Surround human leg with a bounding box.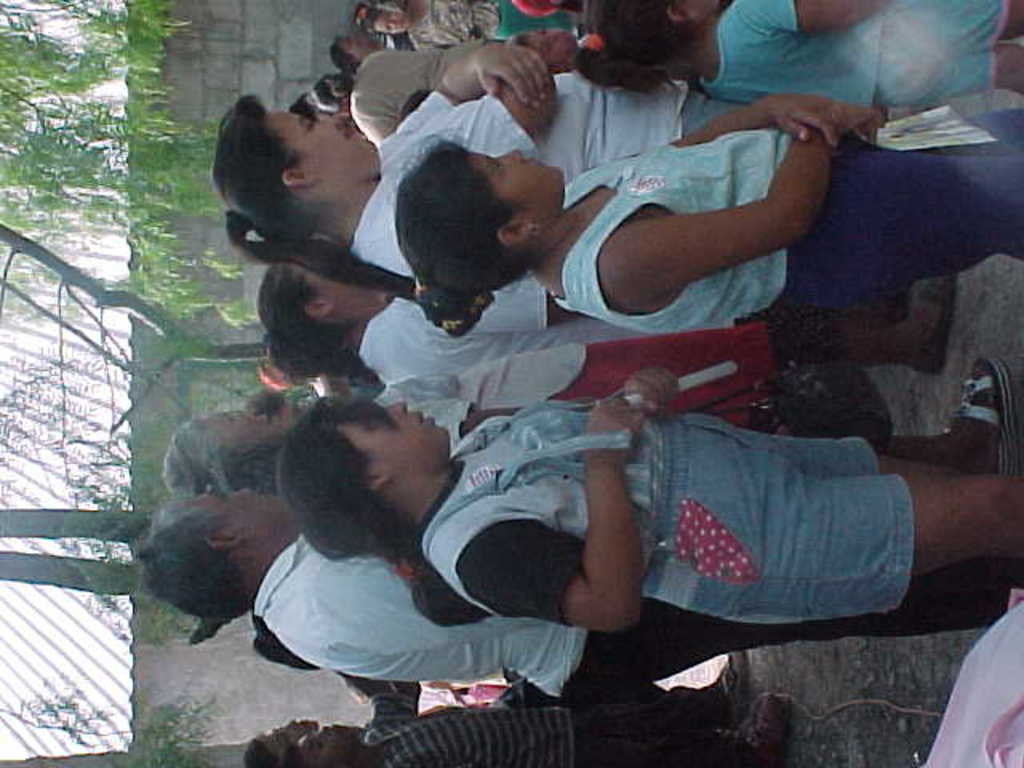
{"x1": 659, "y1": 354, "x2": 1022, "y2": 622}.
